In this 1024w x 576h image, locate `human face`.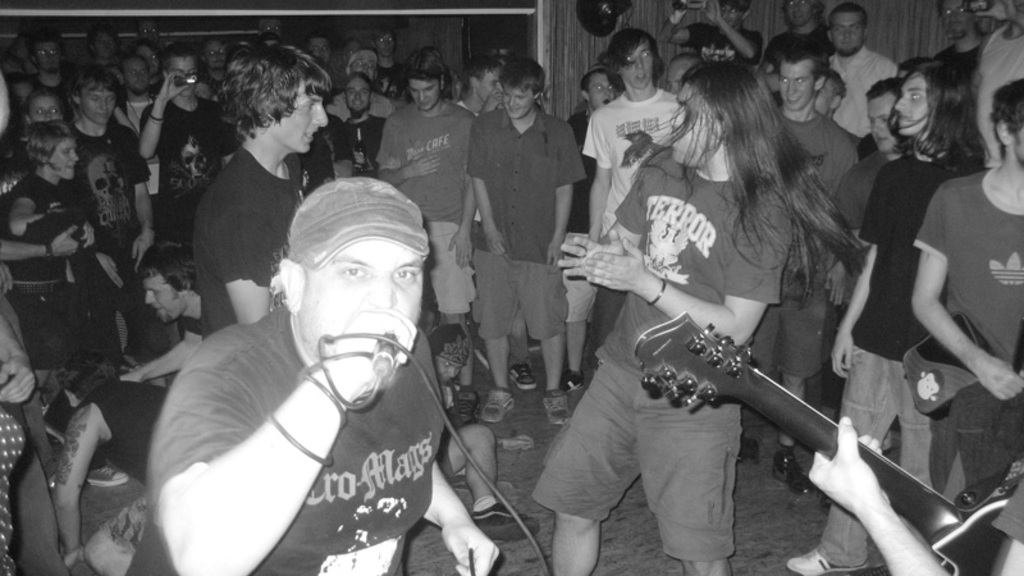
Bounding box: 36,41,64,70.
